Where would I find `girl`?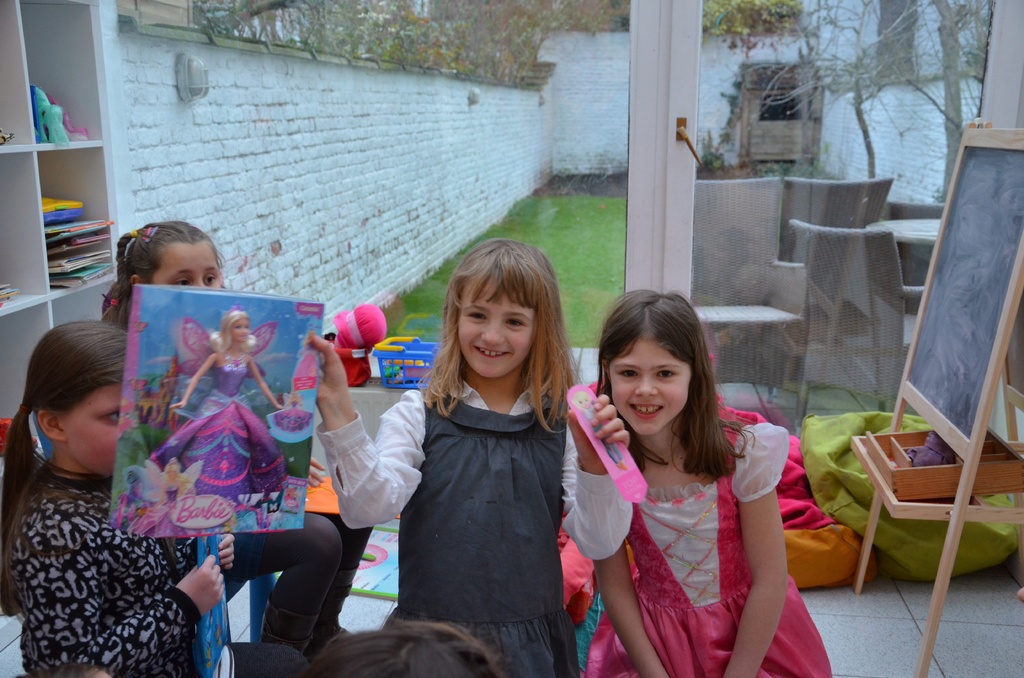
At (x1=316, y1=239, x2=630, y2=676).
